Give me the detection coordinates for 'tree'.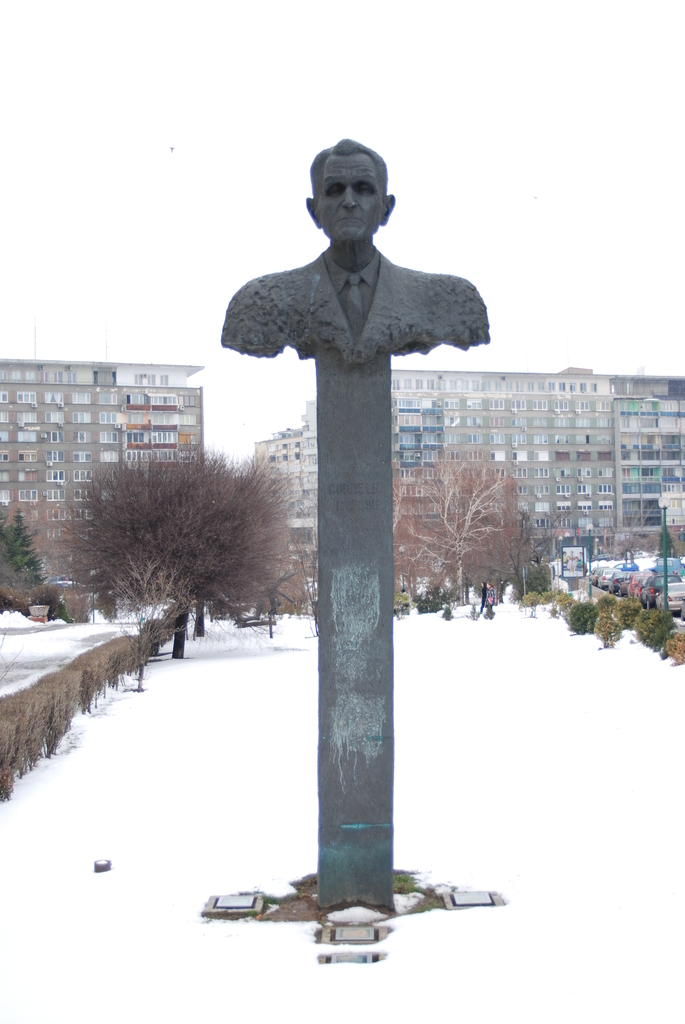
[406, 442, 555, 596].
